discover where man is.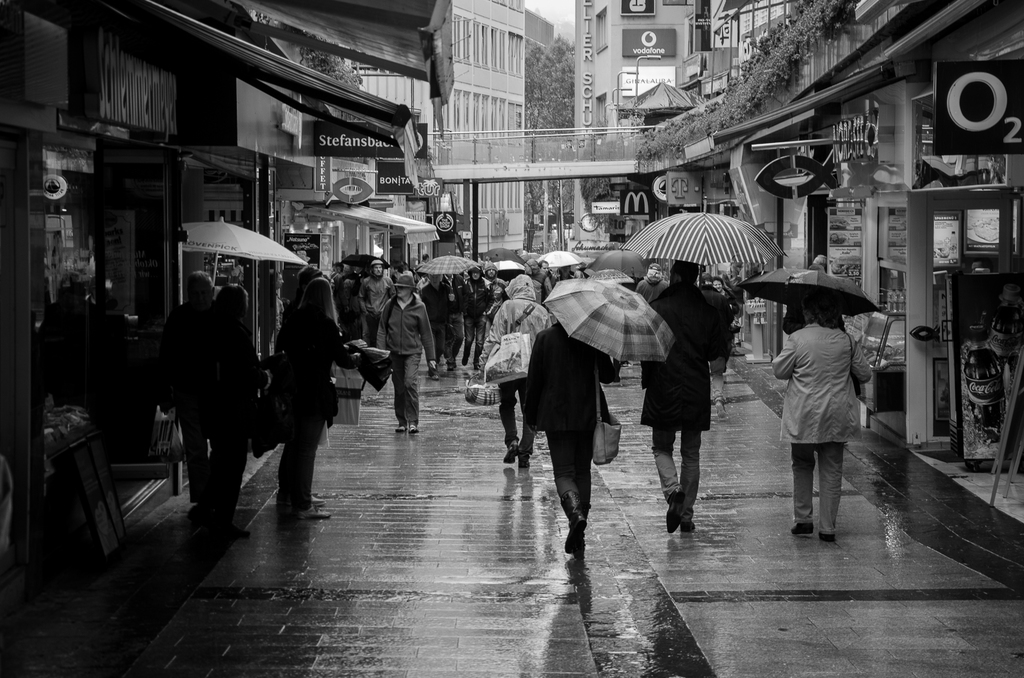
Discovered at [633,255,737,529].
